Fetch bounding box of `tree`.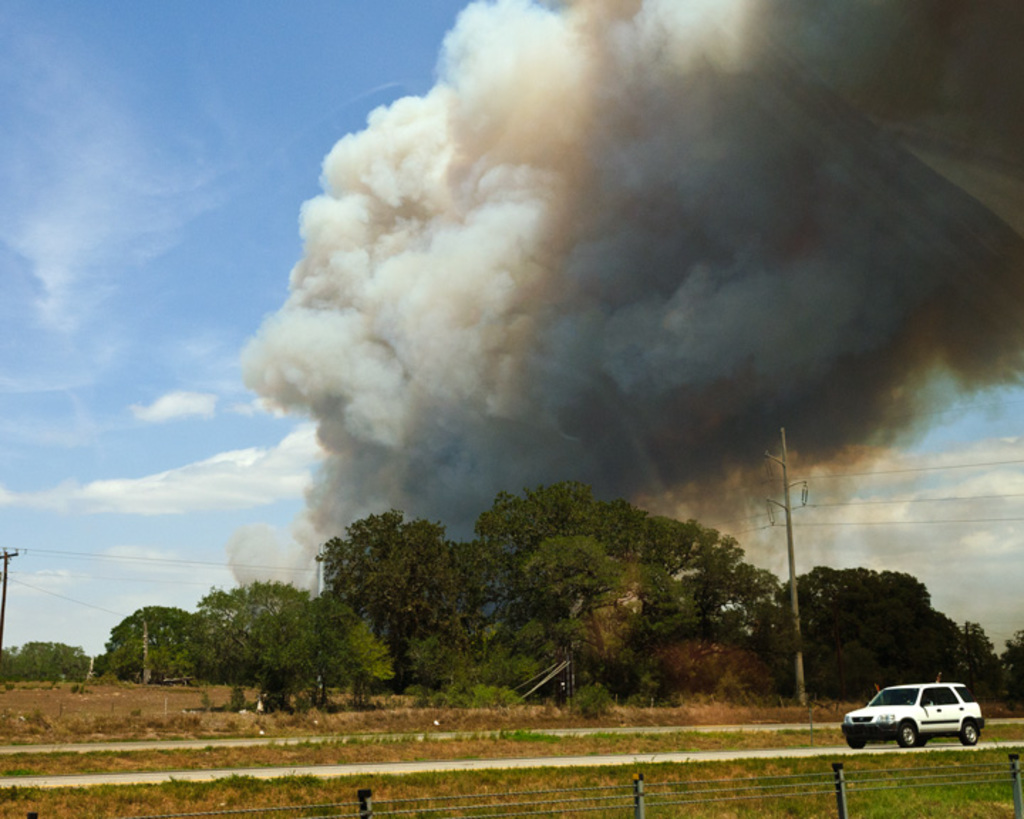
Bbox: l=0, t=641, r=100, b=688.
